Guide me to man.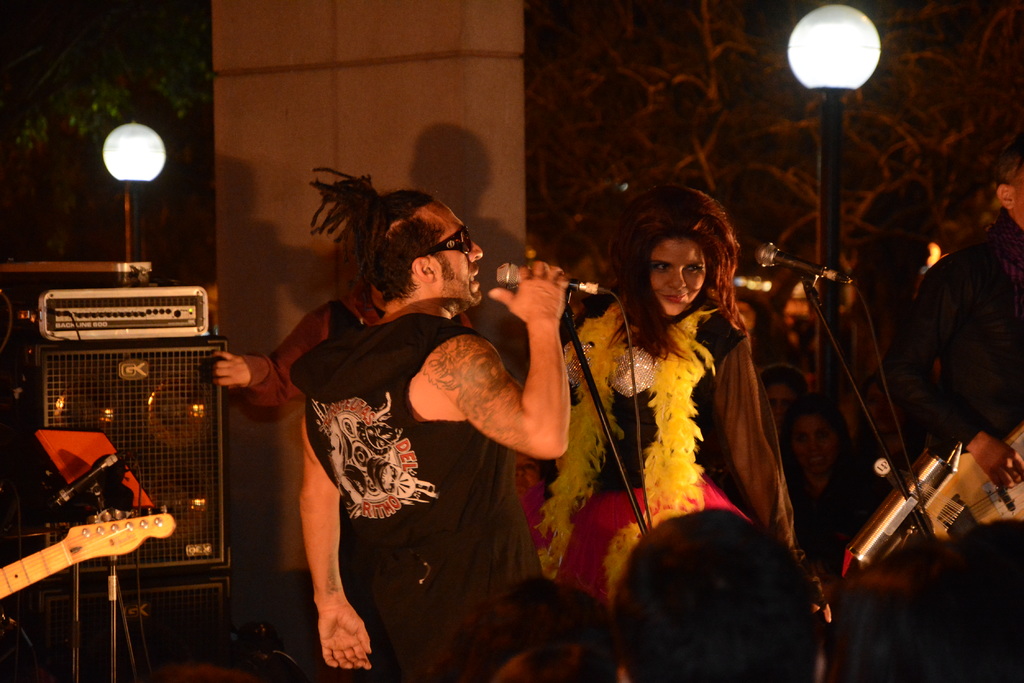
Guidance: 872, 149, 1023, 488.
